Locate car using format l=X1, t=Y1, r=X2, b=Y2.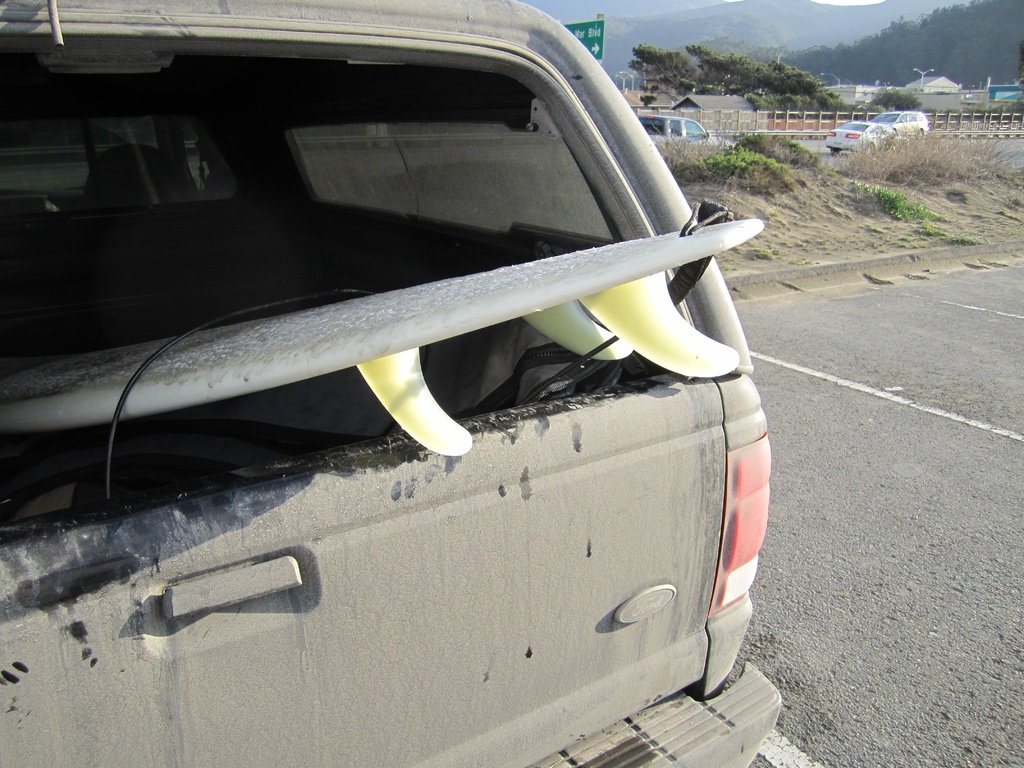
l=2, t=0, r=822, b=767.
